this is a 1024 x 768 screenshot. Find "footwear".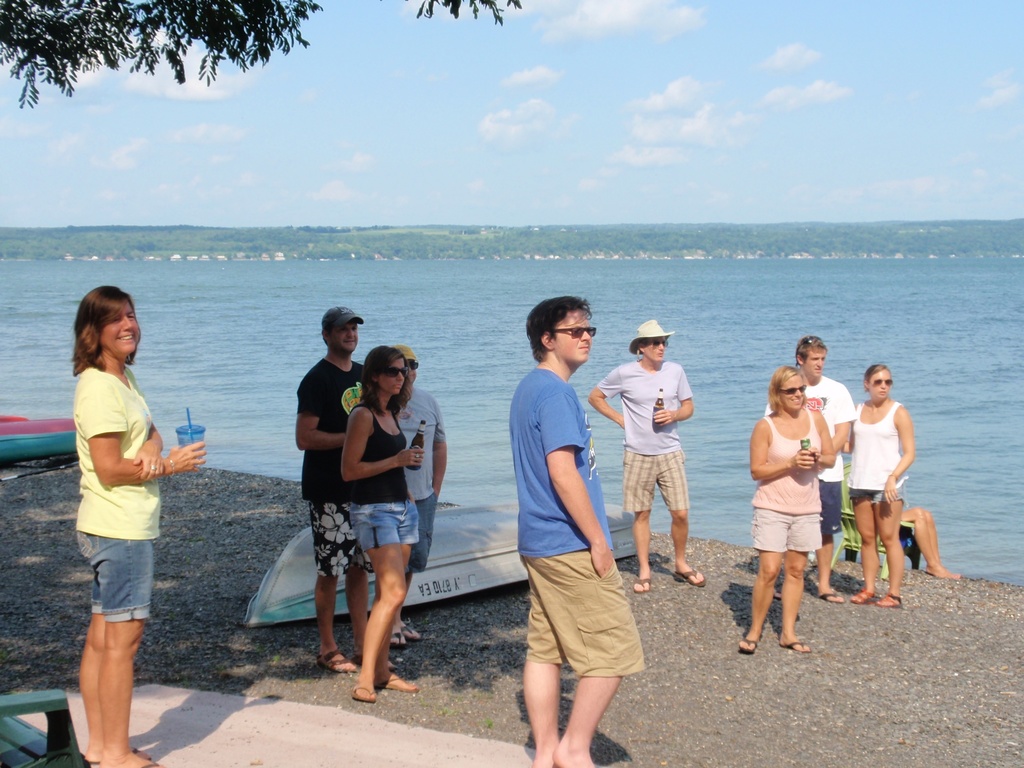
Bounding box: (x1=781, y1=638, x2=812, y2=650).
